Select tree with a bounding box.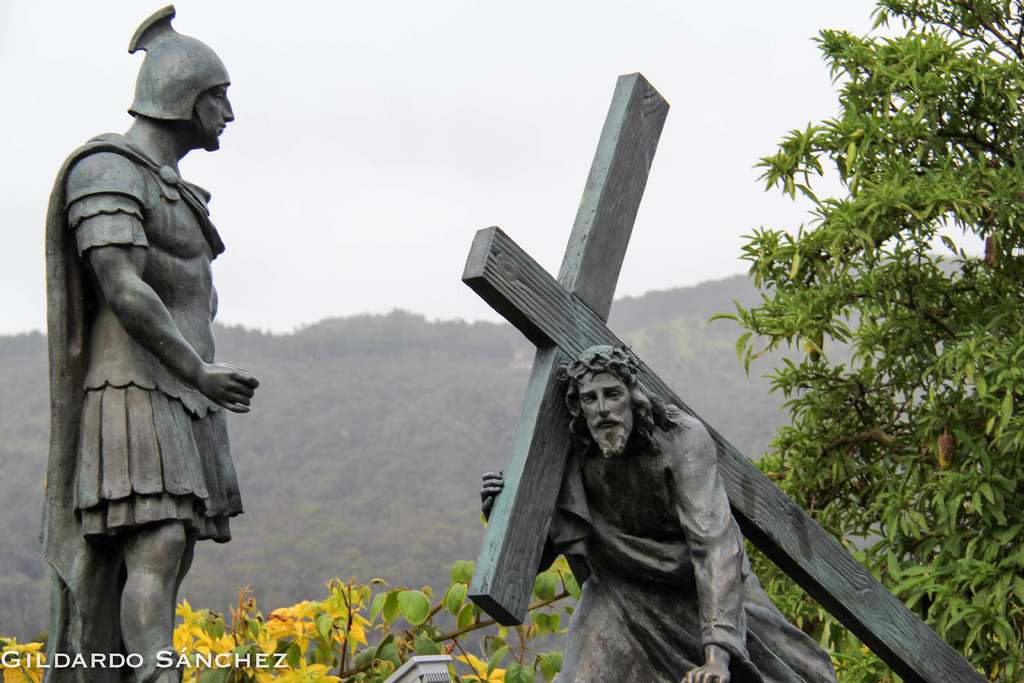
<bbox>5, 553, 563, 682</bbox>.
